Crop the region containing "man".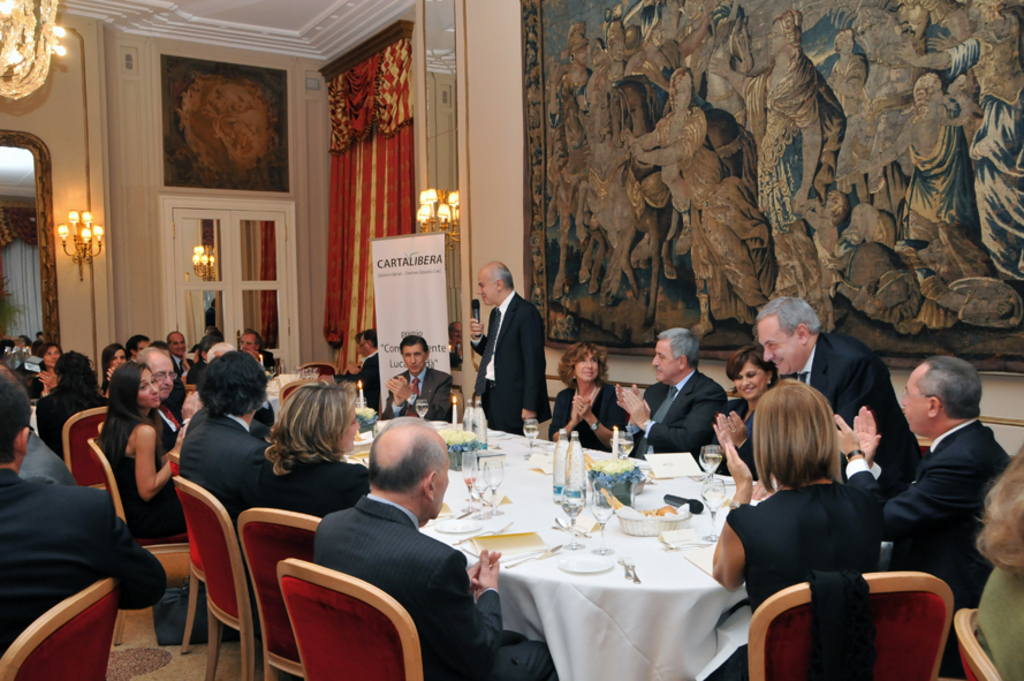
Crop region: x1=319 y1=427 x2=561 y2=680.
